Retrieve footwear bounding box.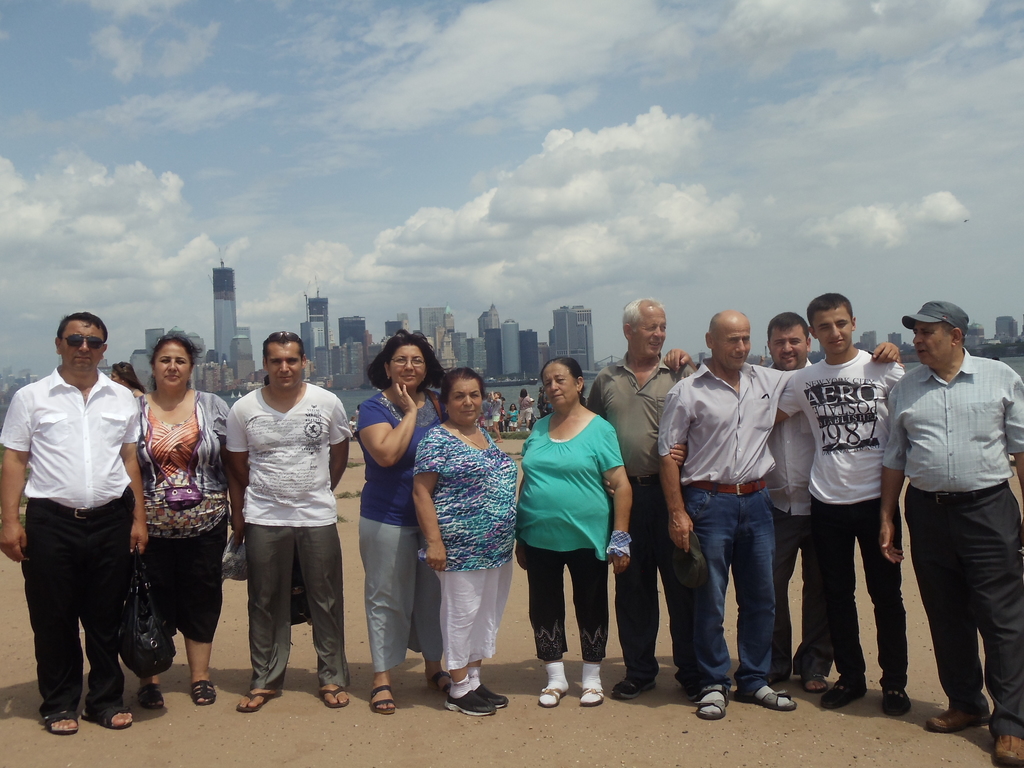
Bounding box: locate(925, 706, 991, 734).
